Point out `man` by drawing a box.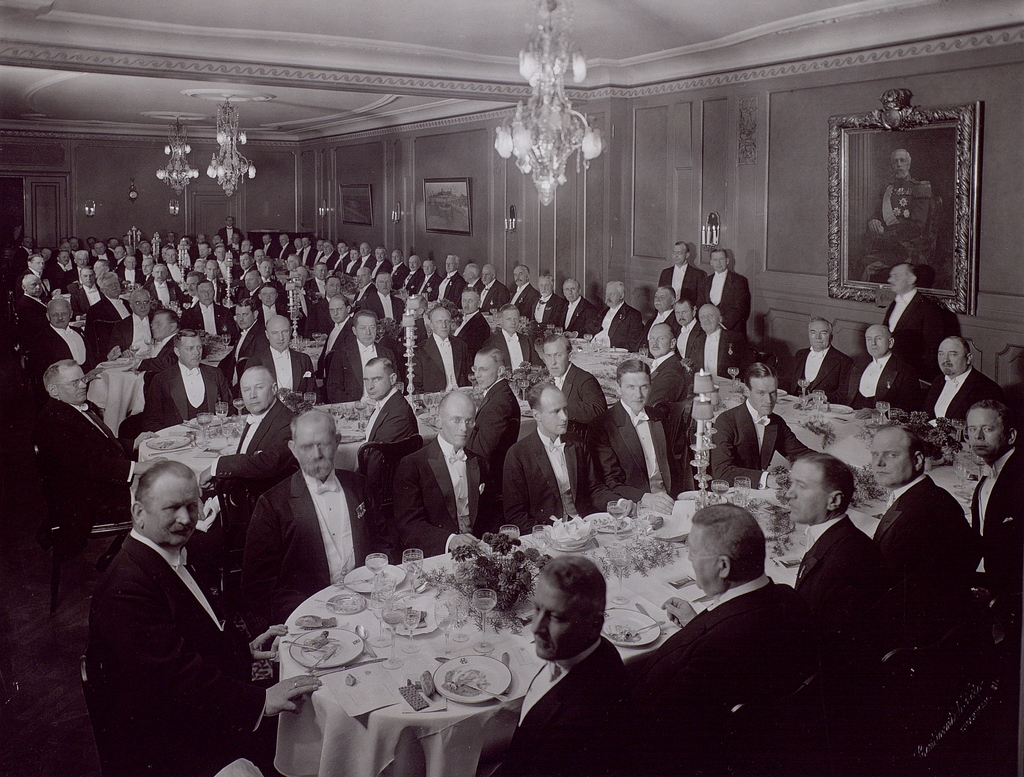
[left=964, top=402, right=1023, bottom=613].
